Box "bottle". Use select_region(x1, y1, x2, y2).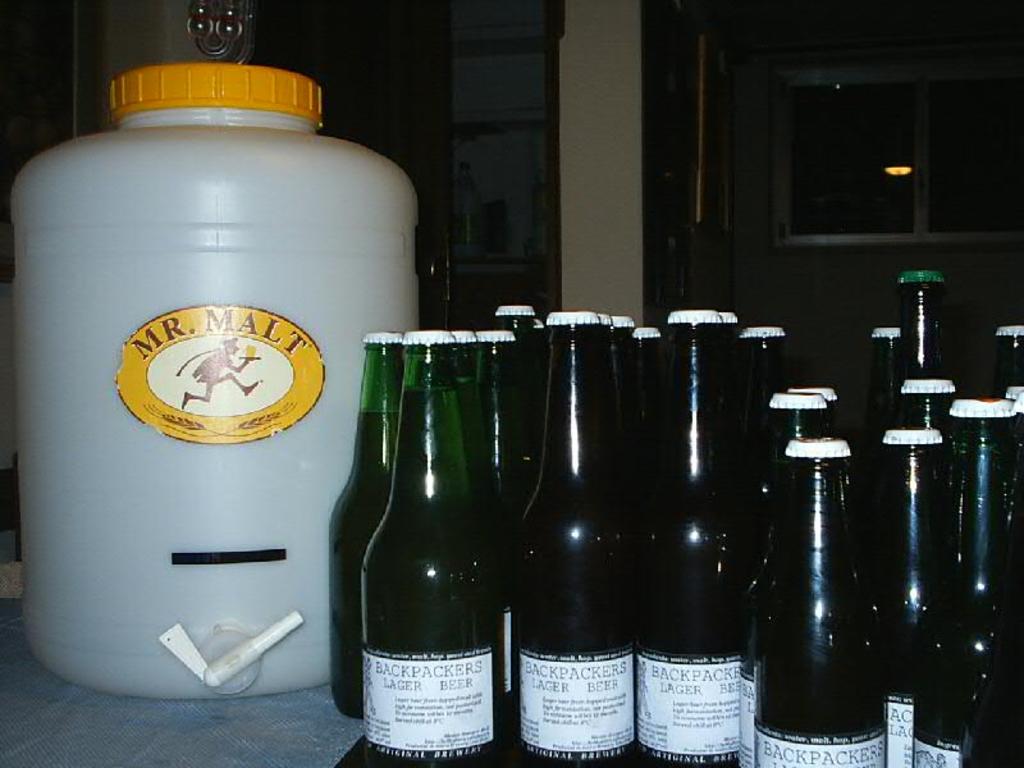
select_region(868, 430, 977, 767).
